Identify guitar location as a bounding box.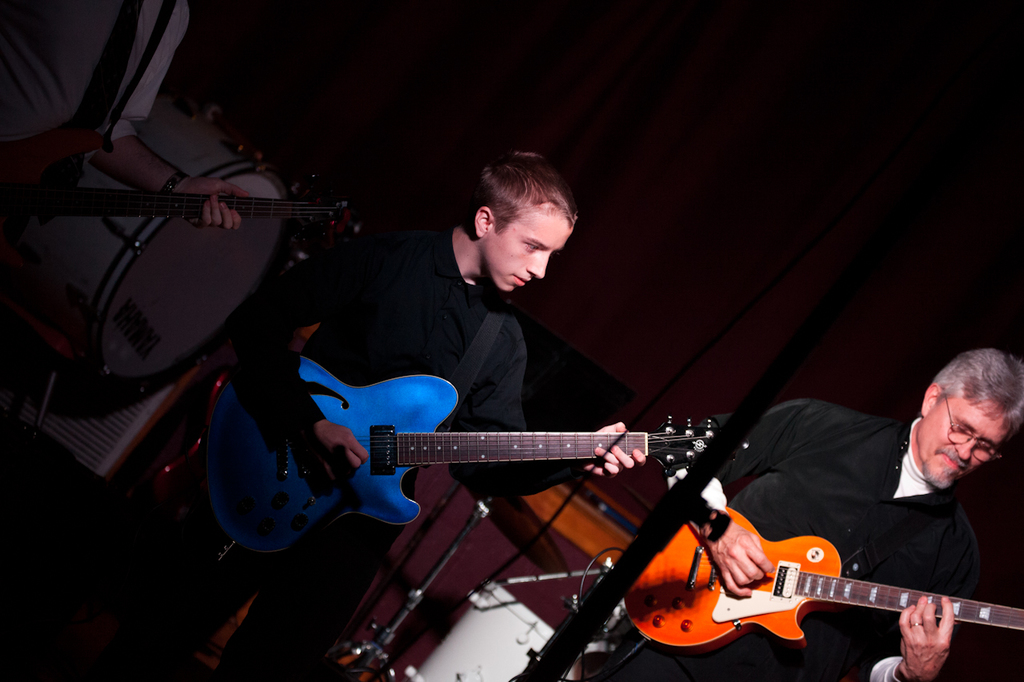
x1=204 y1=344 x2=747 y2=568.
